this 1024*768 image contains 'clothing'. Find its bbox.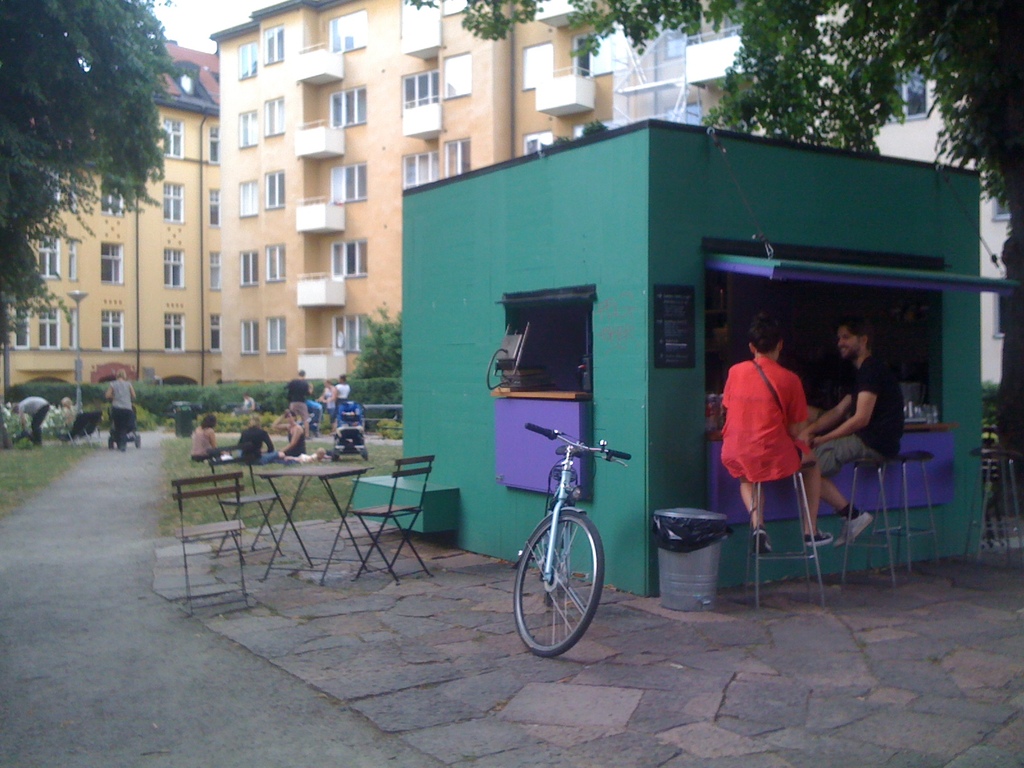
[116, 378, 133, 451].
